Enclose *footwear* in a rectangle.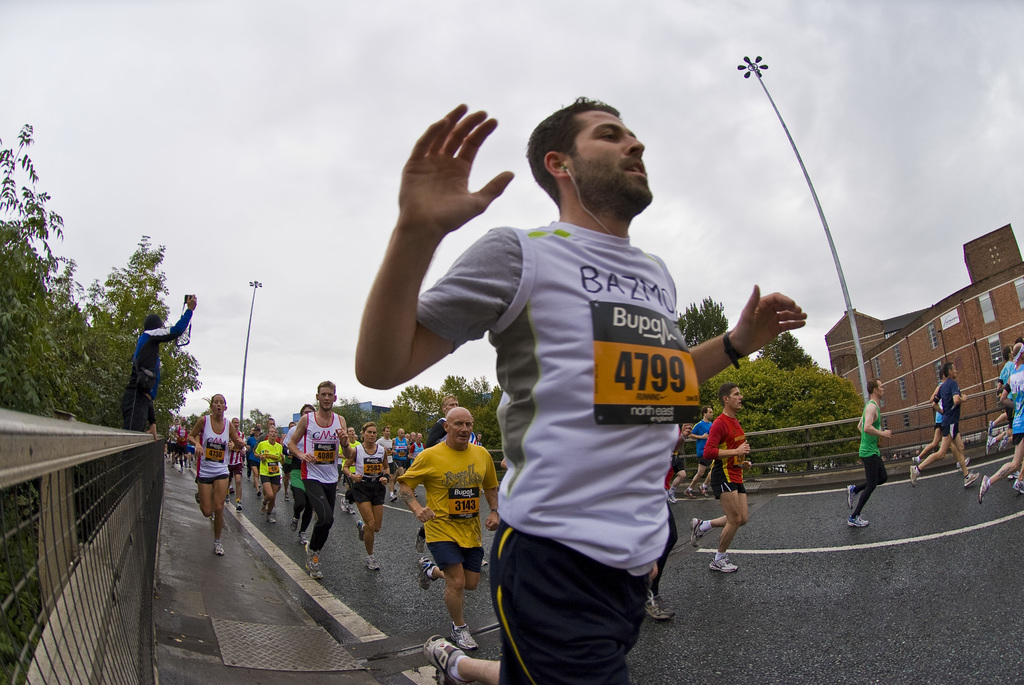
[451,620,479,654].
